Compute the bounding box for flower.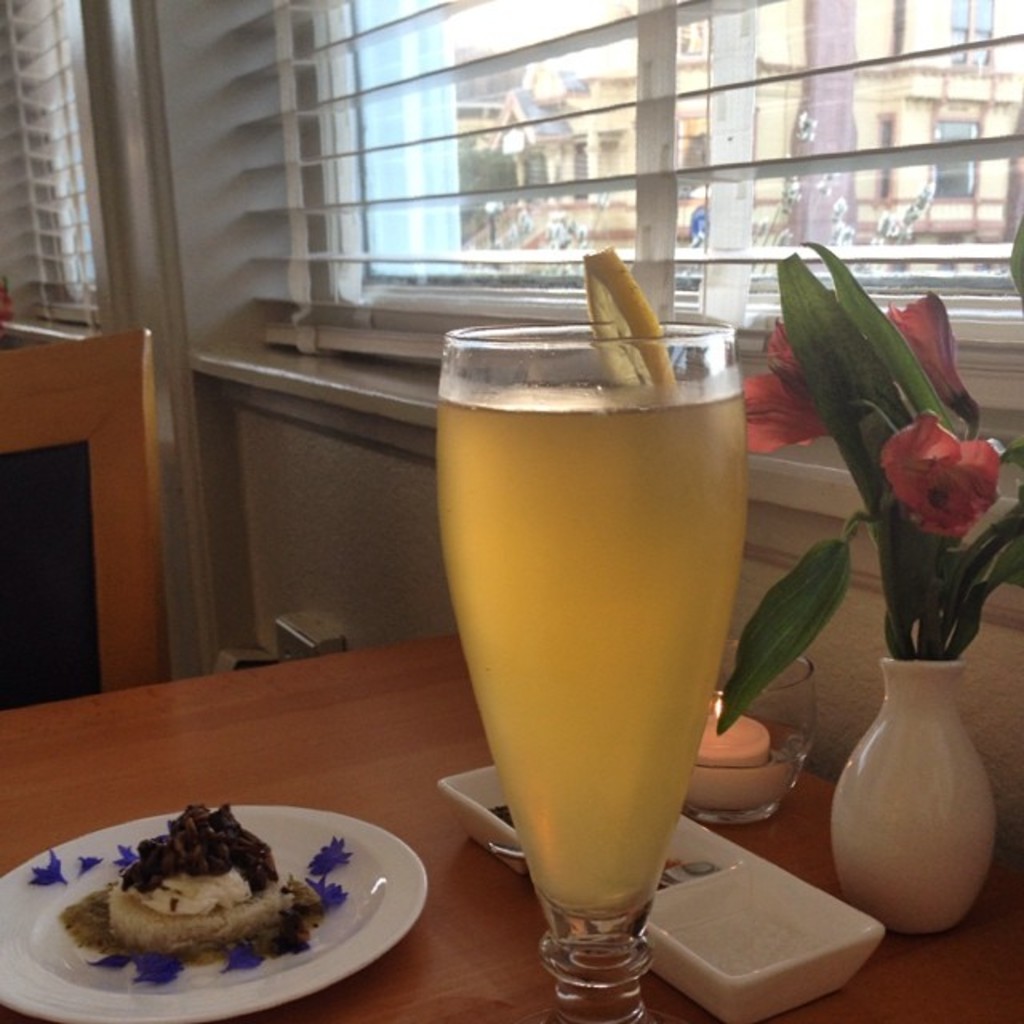
bbox=(86, 952, 186, 984).
